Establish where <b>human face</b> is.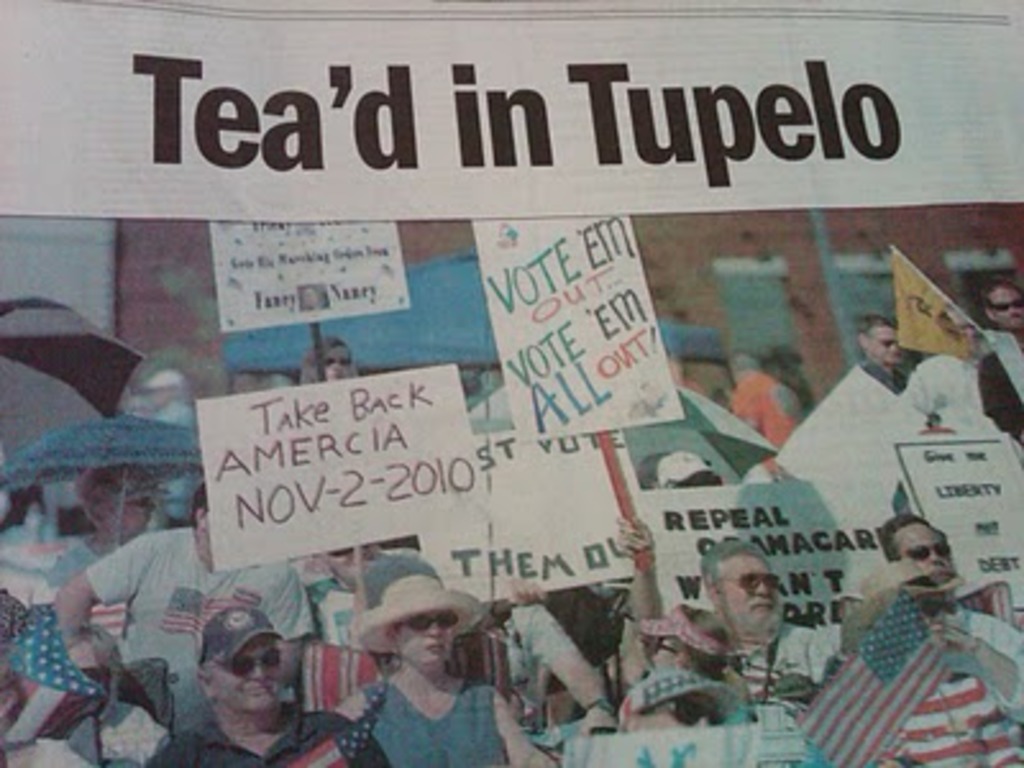
Established at region(870, 325, 904, 364).
